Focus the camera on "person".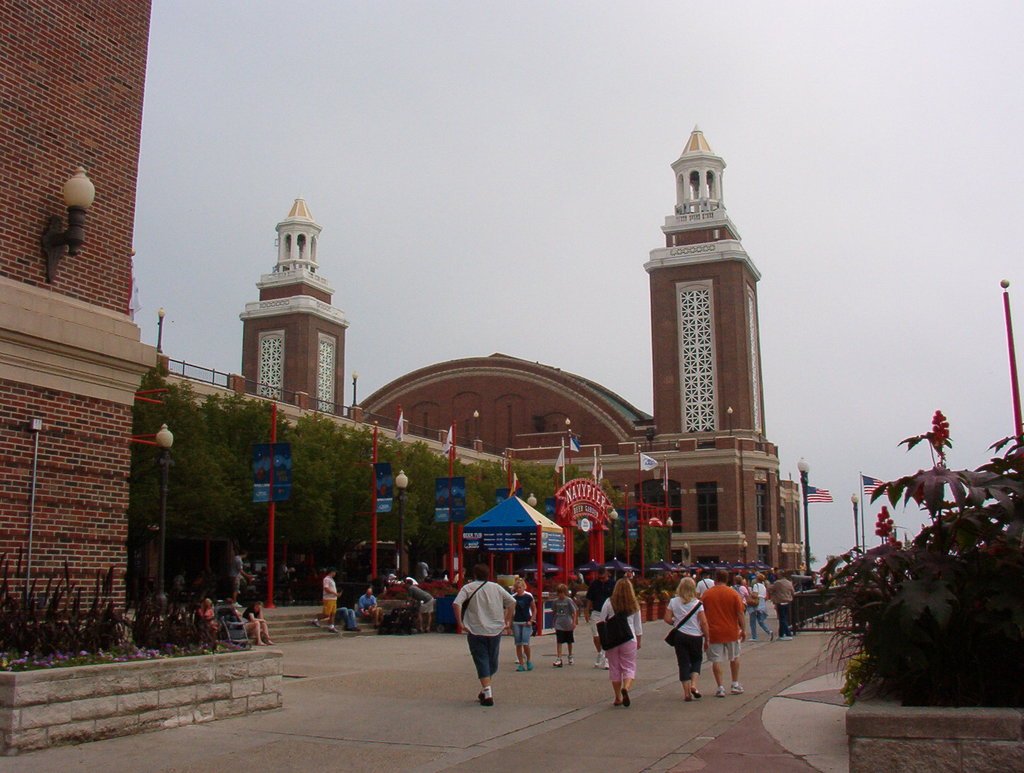
Focus region: crop(591, 570, 641, 712).
